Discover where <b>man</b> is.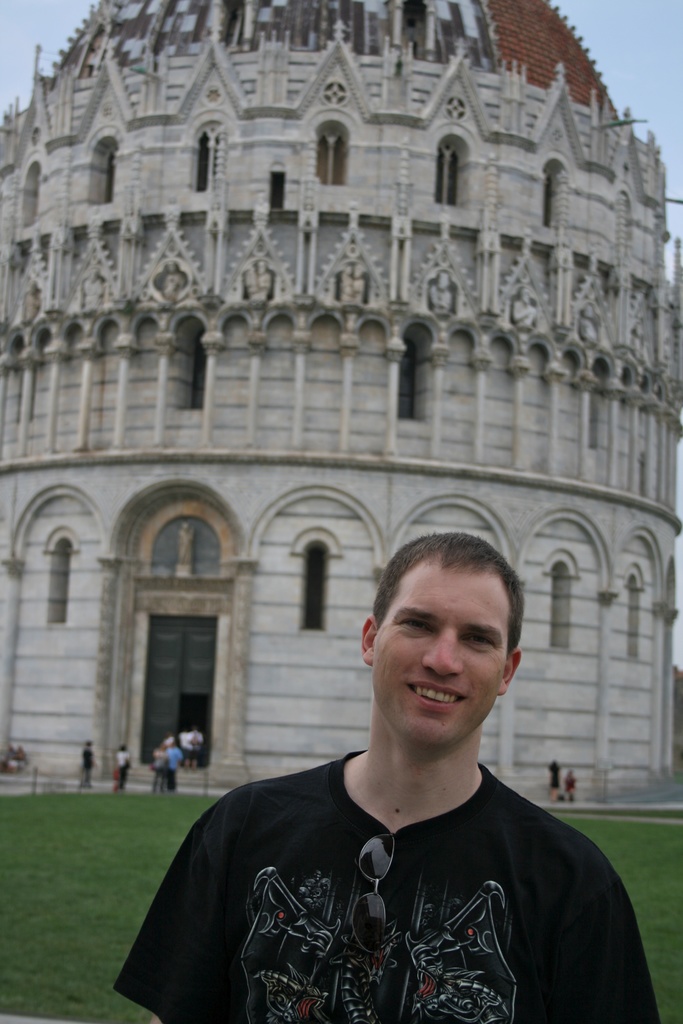
Discovered at select_region(104, 742, 130, 793).
